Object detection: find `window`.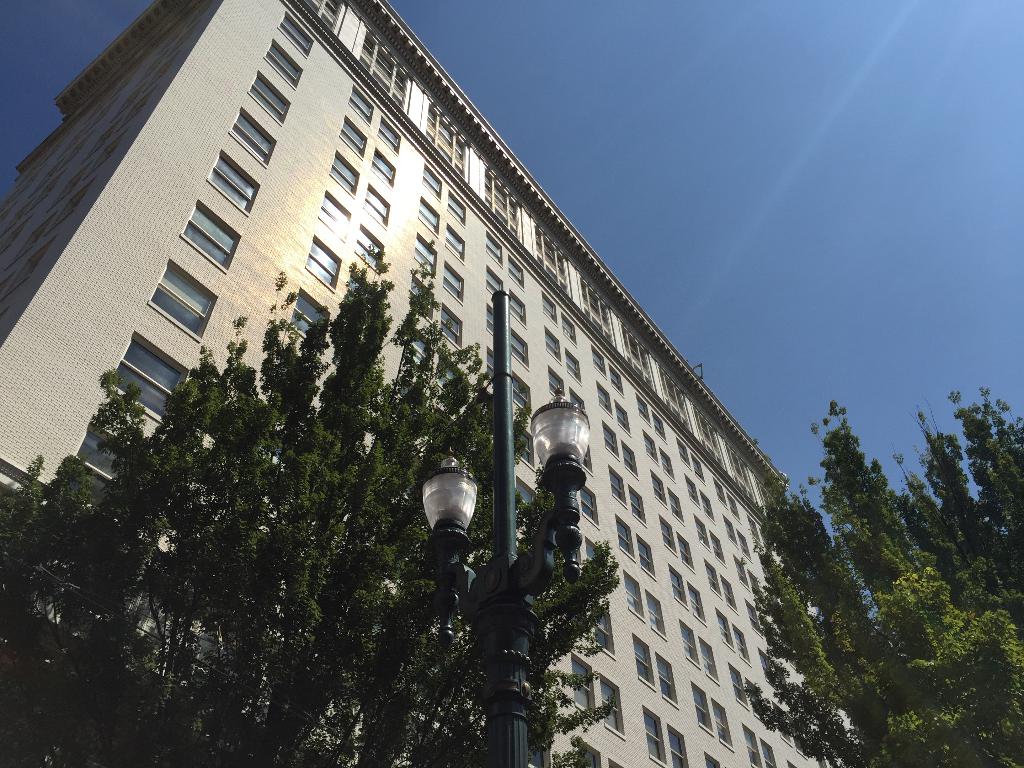
[left=696, top=581, right=715, bottom=629].
